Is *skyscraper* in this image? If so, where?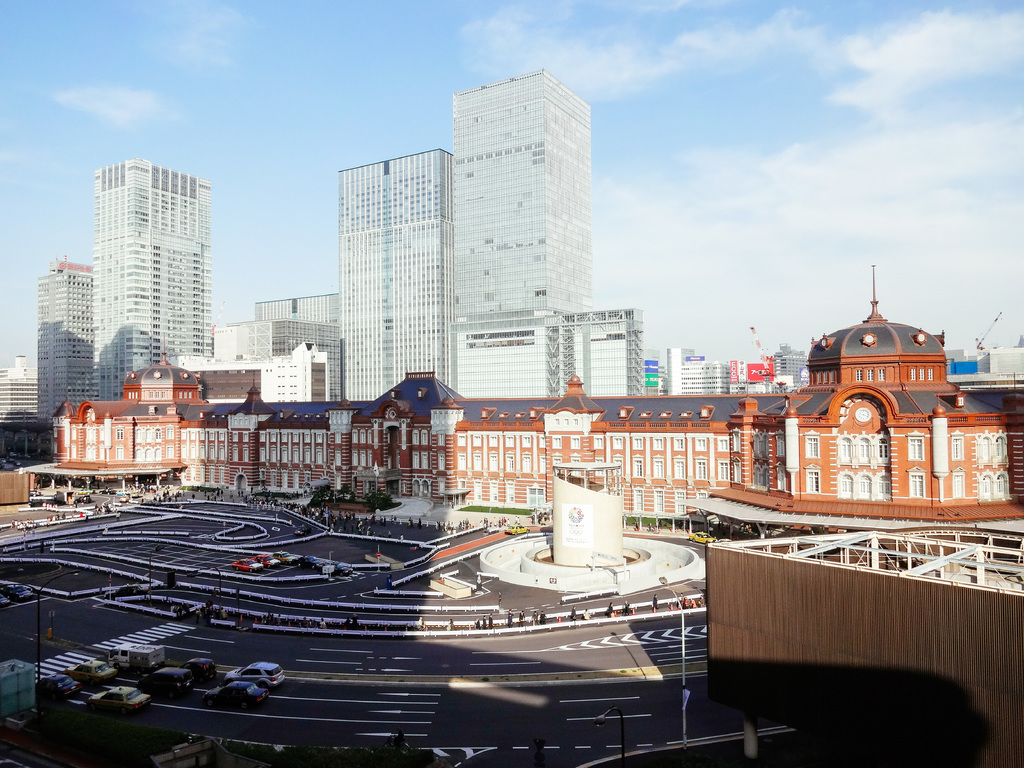
Yes, at {"left": 90, "top": 159, "right": 208, "bottom": 398}.
